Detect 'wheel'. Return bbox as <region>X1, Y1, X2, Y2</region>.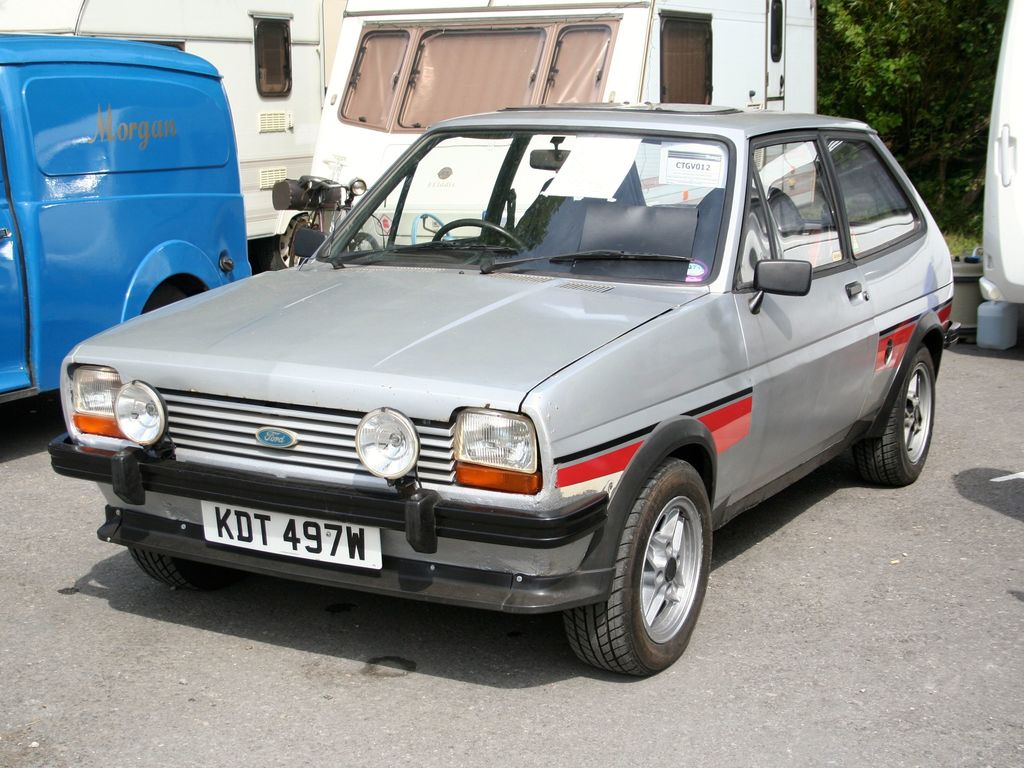
<region>866, 330, 949, 487</region>.
